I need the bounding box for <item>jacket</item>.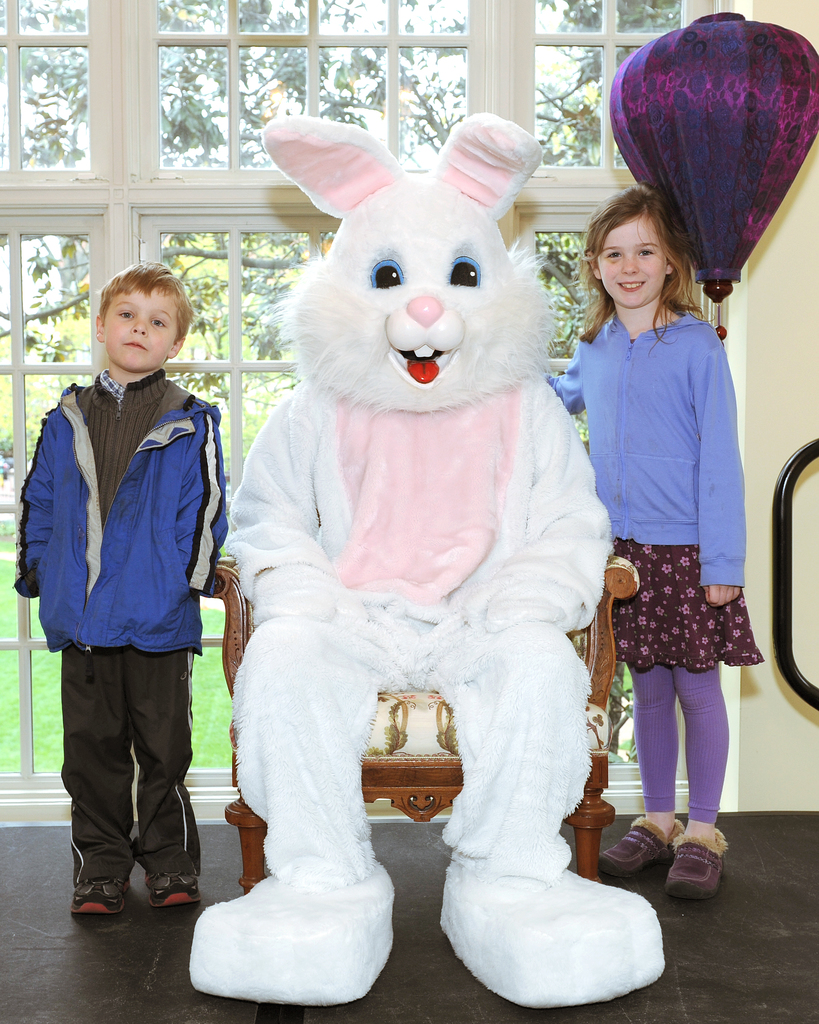
Here it is: {"left": 13, "top": 363, "right": 222, "bottom": 655}.
